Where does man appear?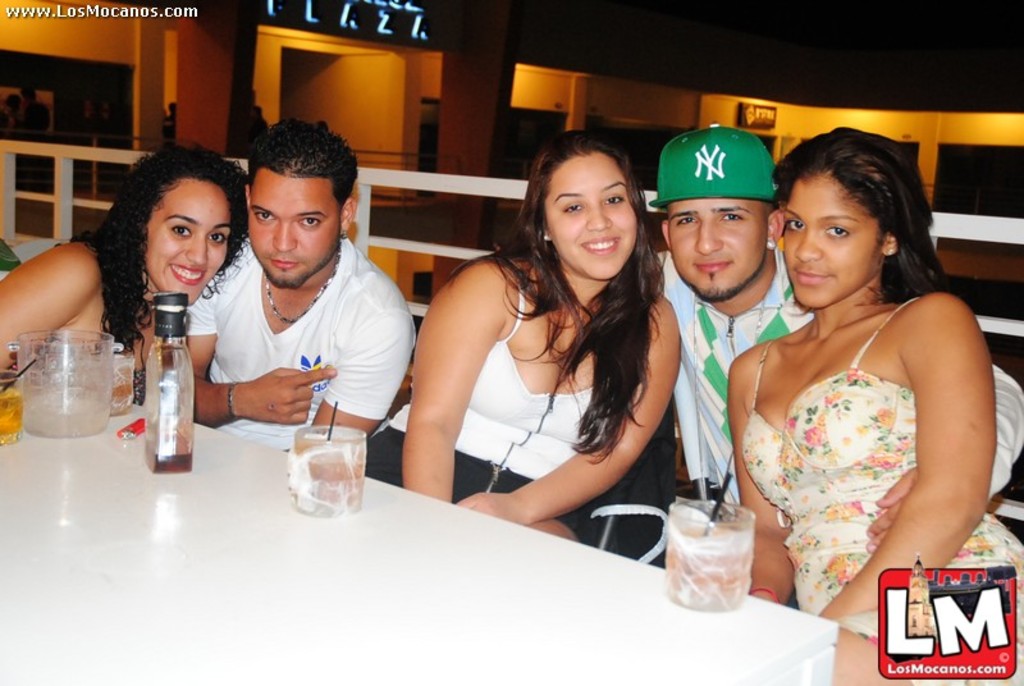
Appears at <region>649, 119, 1023, 546</region>.
